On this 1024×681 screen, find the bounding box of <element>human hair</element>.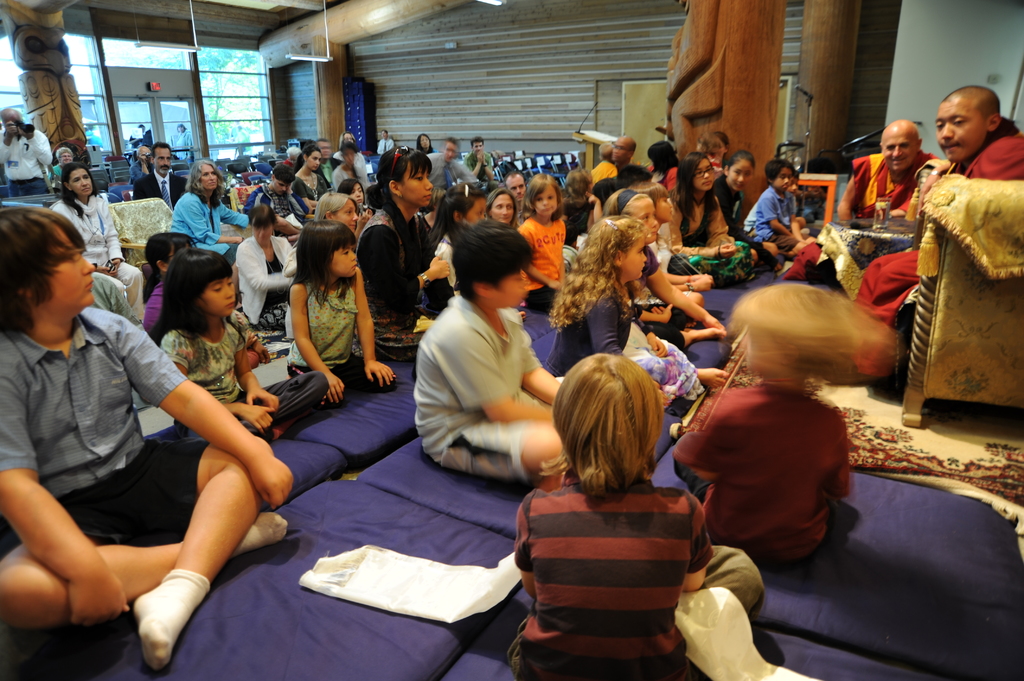
Bounding box: [left=553, top=218, right=657, bottom=332].
